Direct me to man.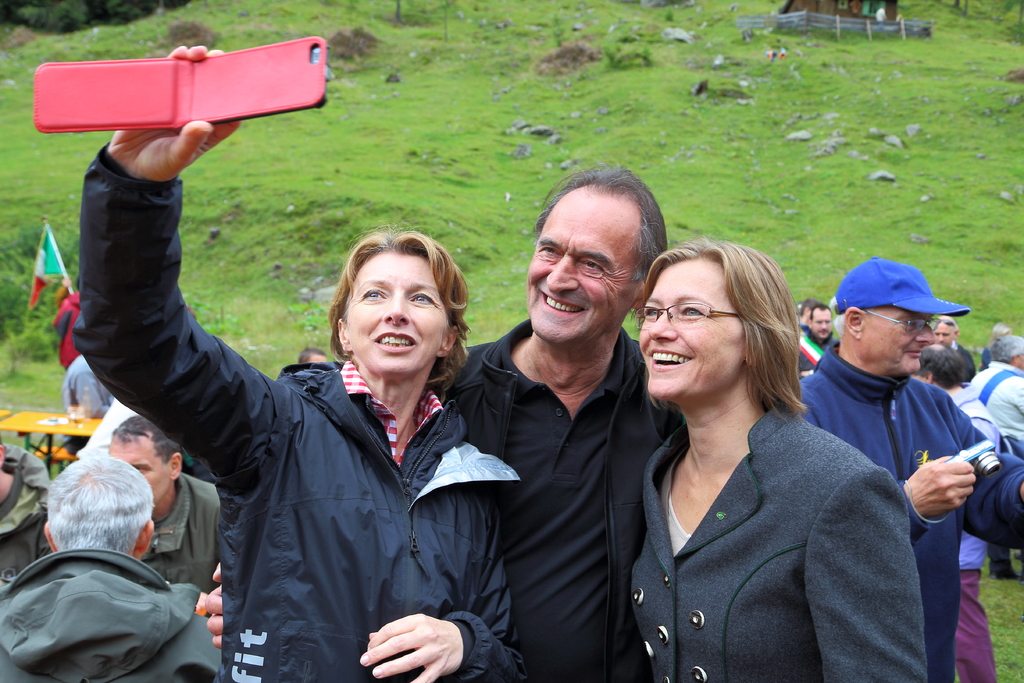
Direction: pyautogui.locateOnScreen(0, 453, 228, 682).
